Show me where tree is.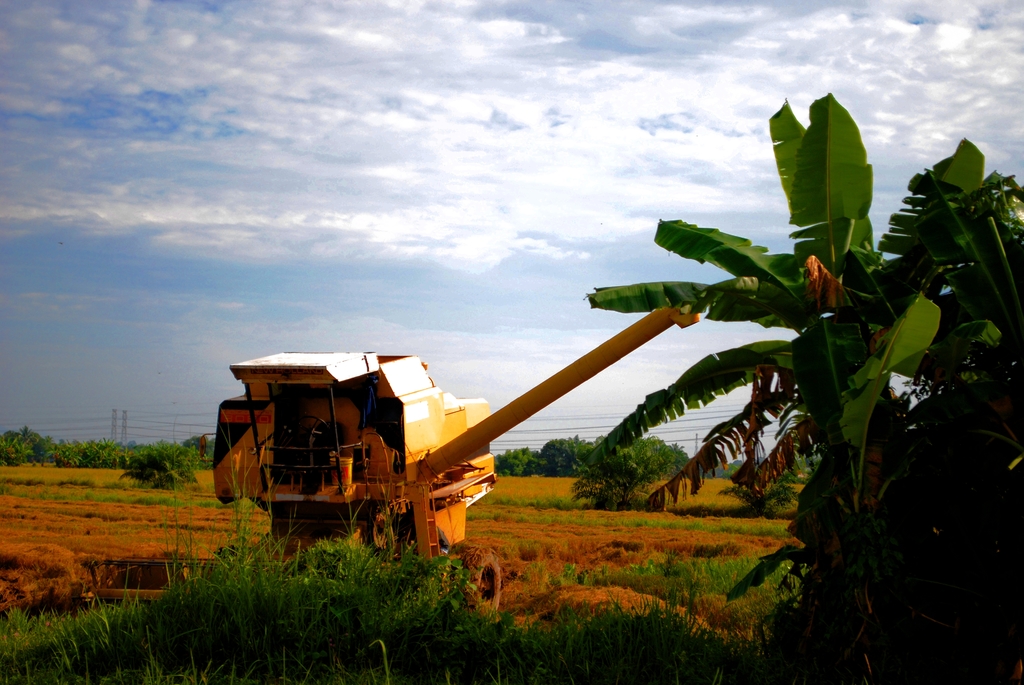
tree is at Rect(721, 484, 799, 508).
